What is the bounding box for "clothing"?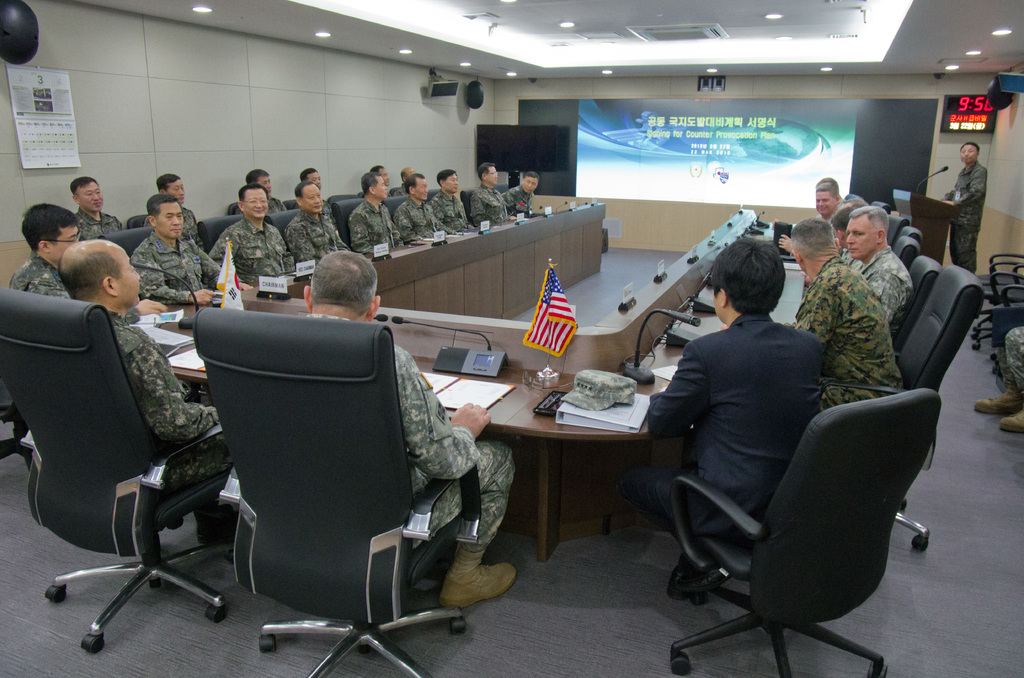
502/181/534/214.
